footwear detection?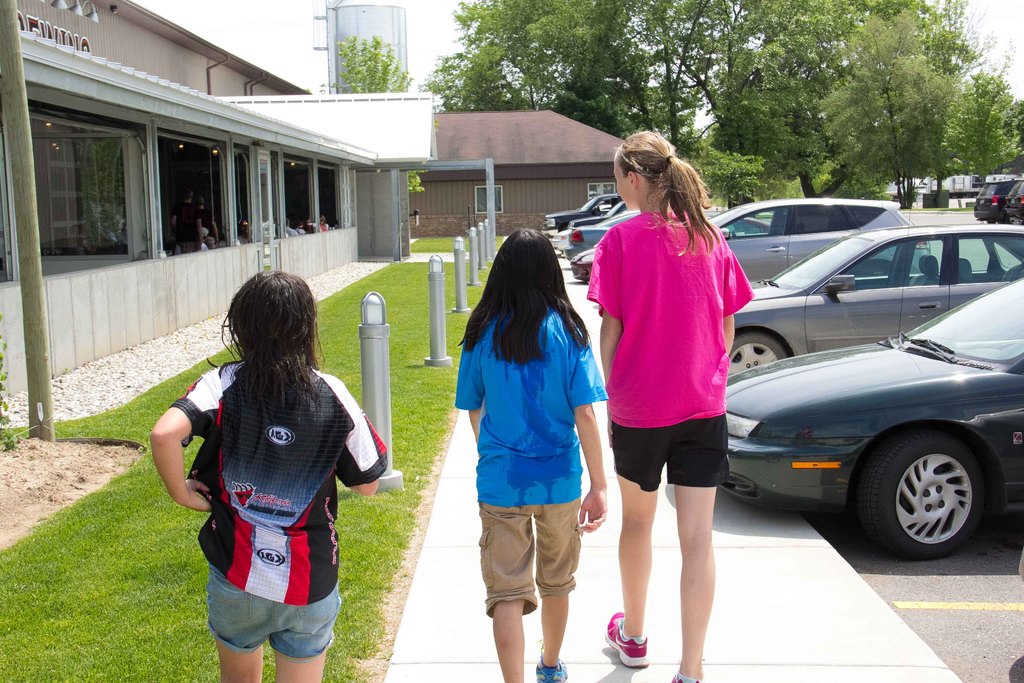
<bbox>671, 671, 701, 682</bbox>
